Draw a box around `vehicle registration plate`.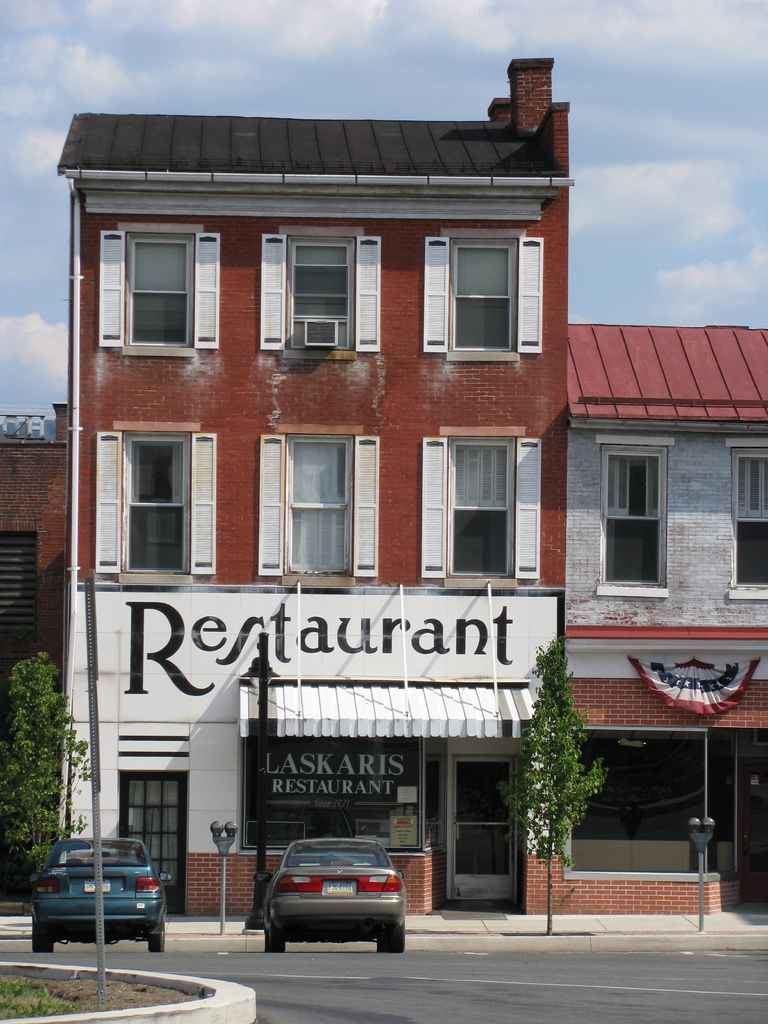
{"x1": 88, "y1": 874, "x2": 117, "y2": 895}.
